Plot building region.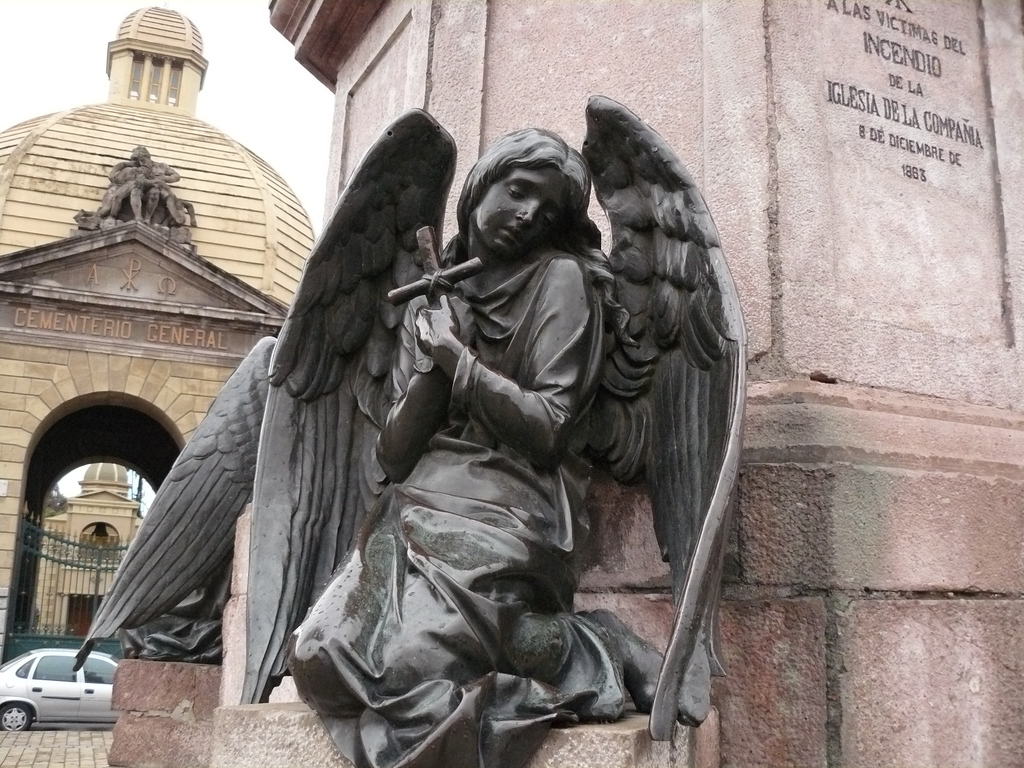
Plotted at (x1=43, y1=458, x2=141, y2=630).
